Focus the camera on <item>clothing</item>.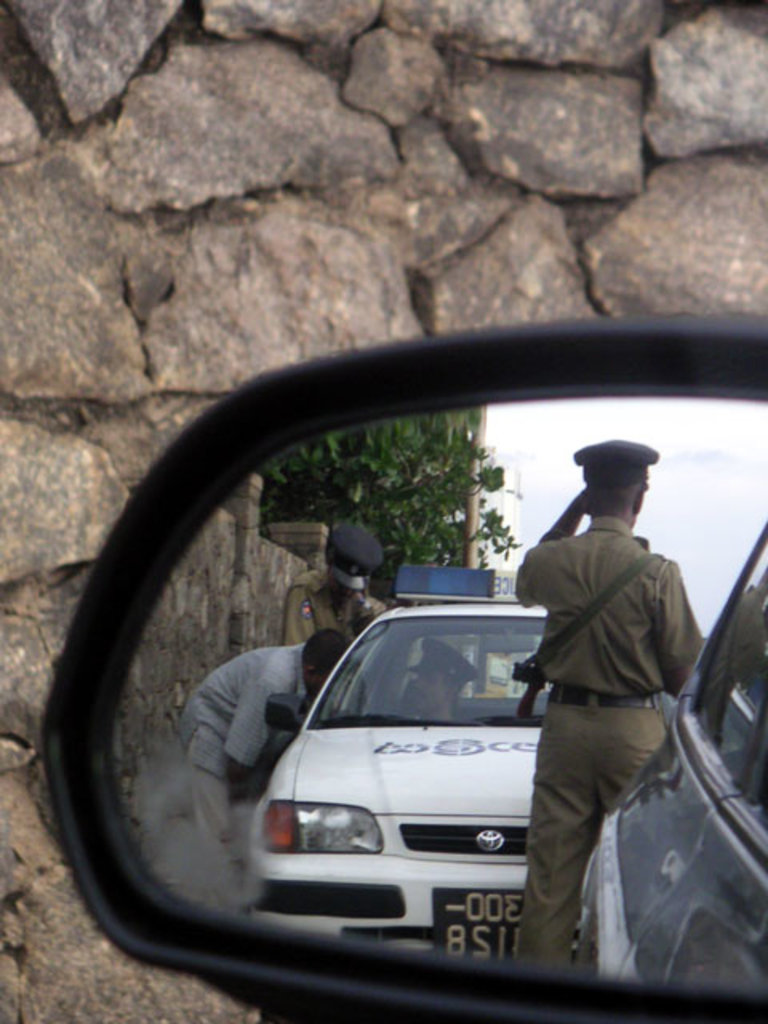
Focus region: left=290, top=570, right=398, bottom=702.
